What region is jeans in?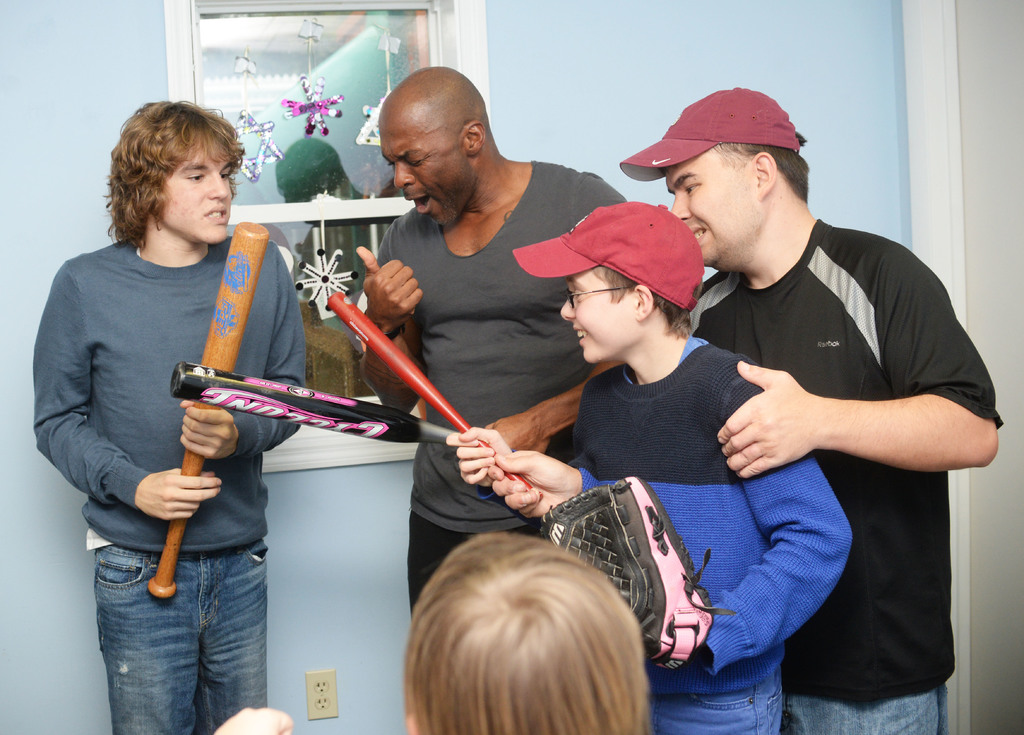
[x1=99, y1=531, x2=281, y2=734].
